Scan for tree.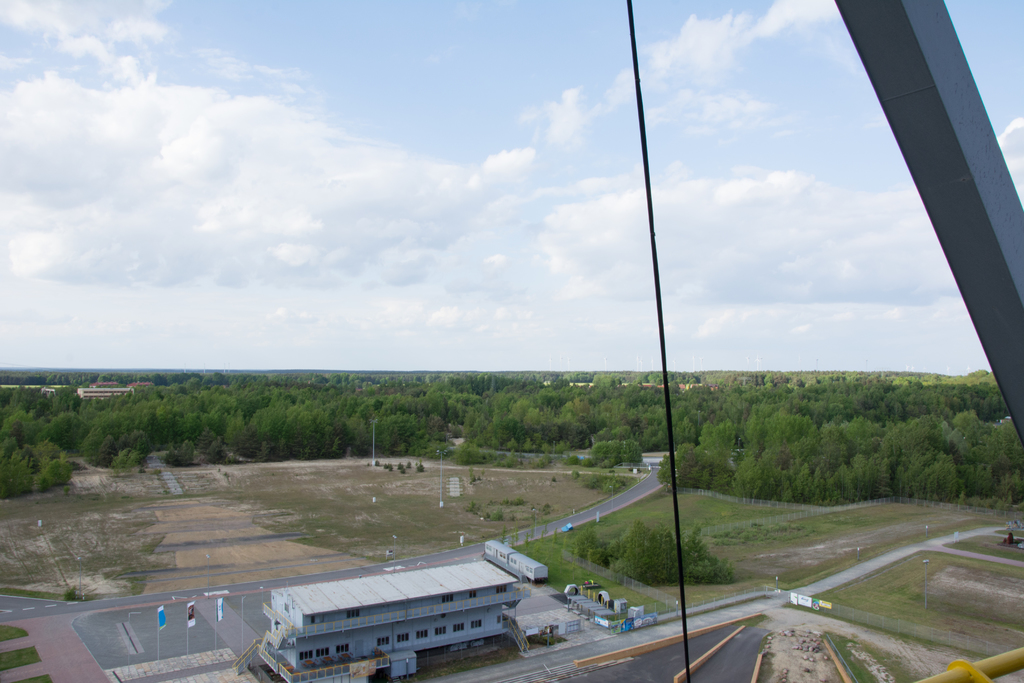
Scan result: select_region(0, 372, 95, 500).
